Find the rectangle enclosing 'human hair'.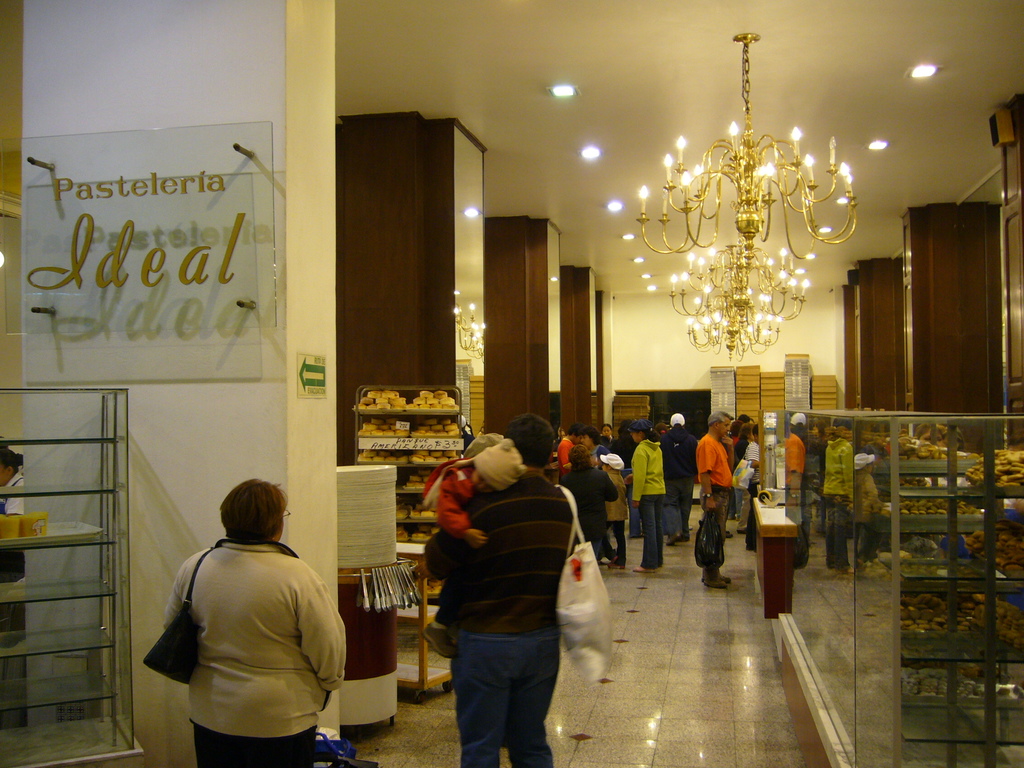
707,409,732,424.
